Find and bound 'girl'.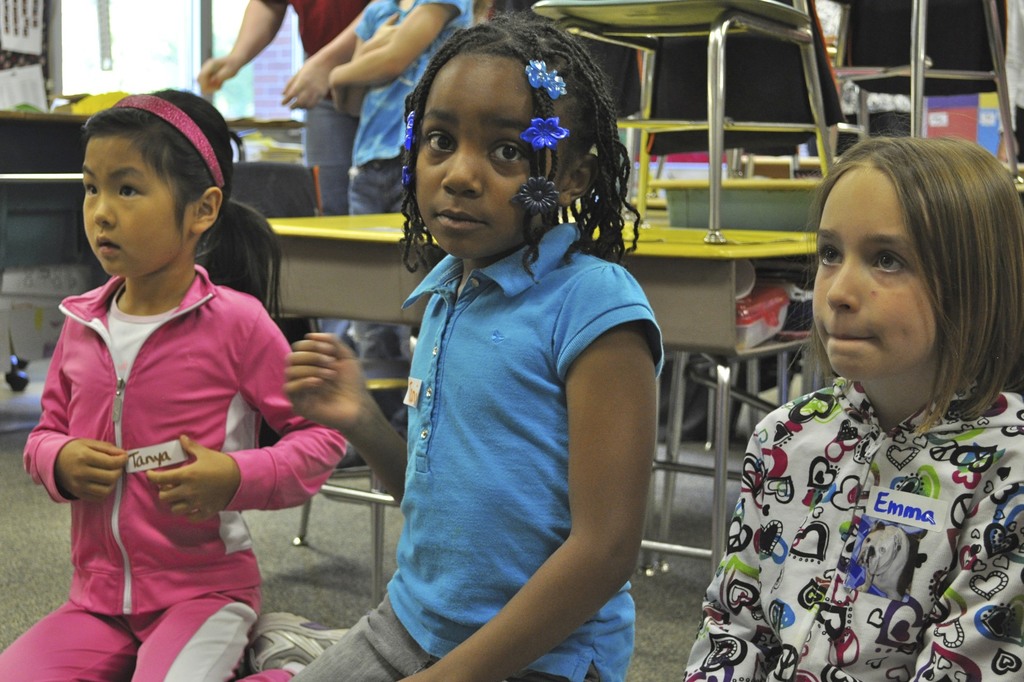
Bound: (left=280, top=10, right=667, bottom=681).
